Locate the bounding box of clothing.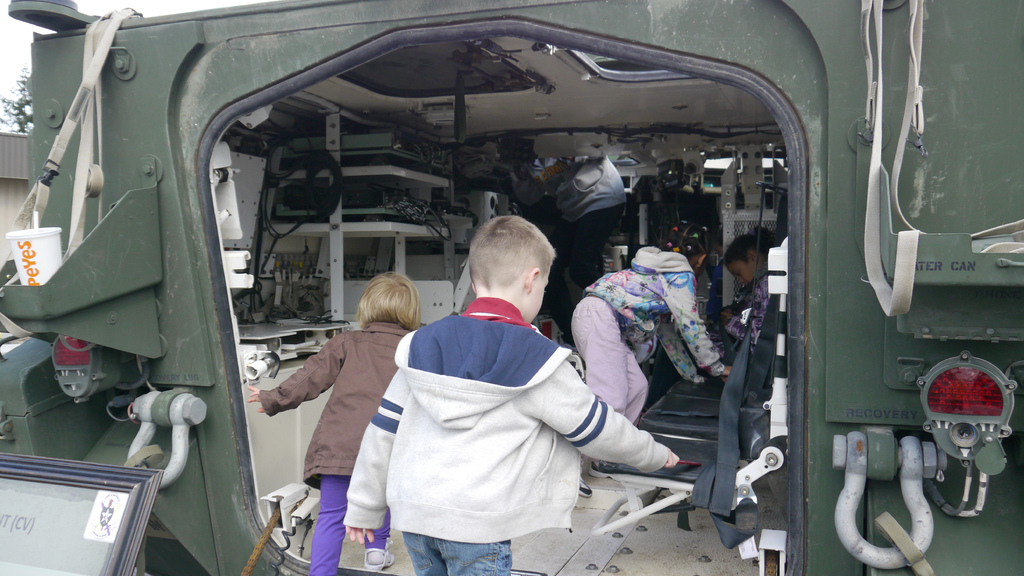
Bounding box: box=[570, 247, 737, 427].
